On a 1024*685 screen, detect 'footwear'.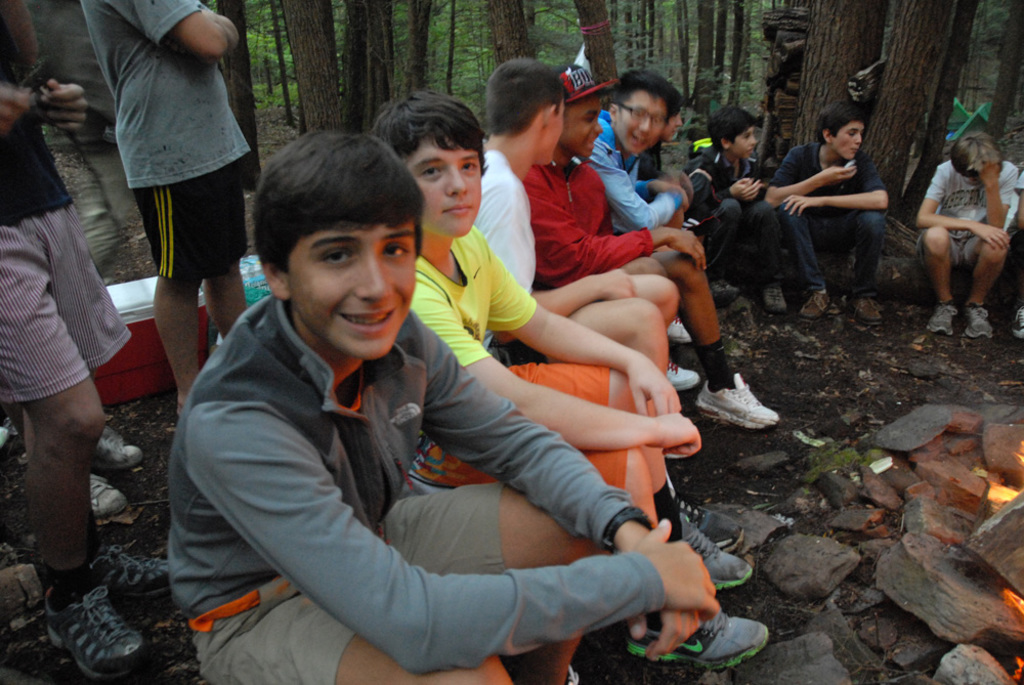
BBox(668, 495, 742, 556).
